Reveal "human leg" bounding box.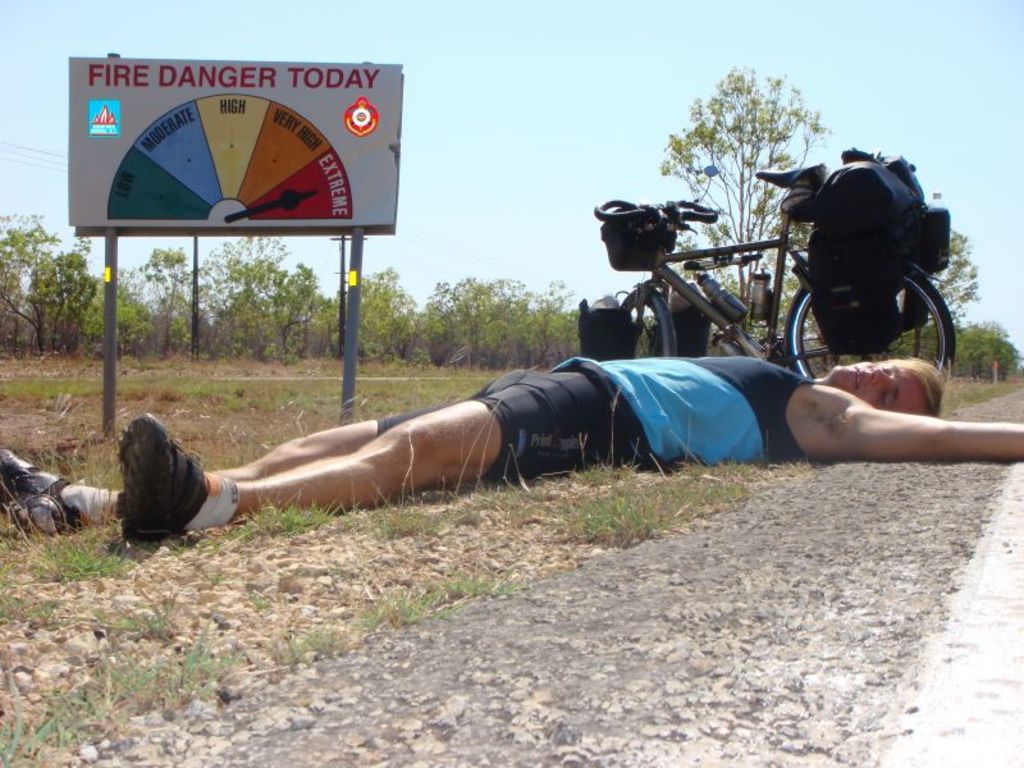
Revealed: (0, 367, 532, 539).
